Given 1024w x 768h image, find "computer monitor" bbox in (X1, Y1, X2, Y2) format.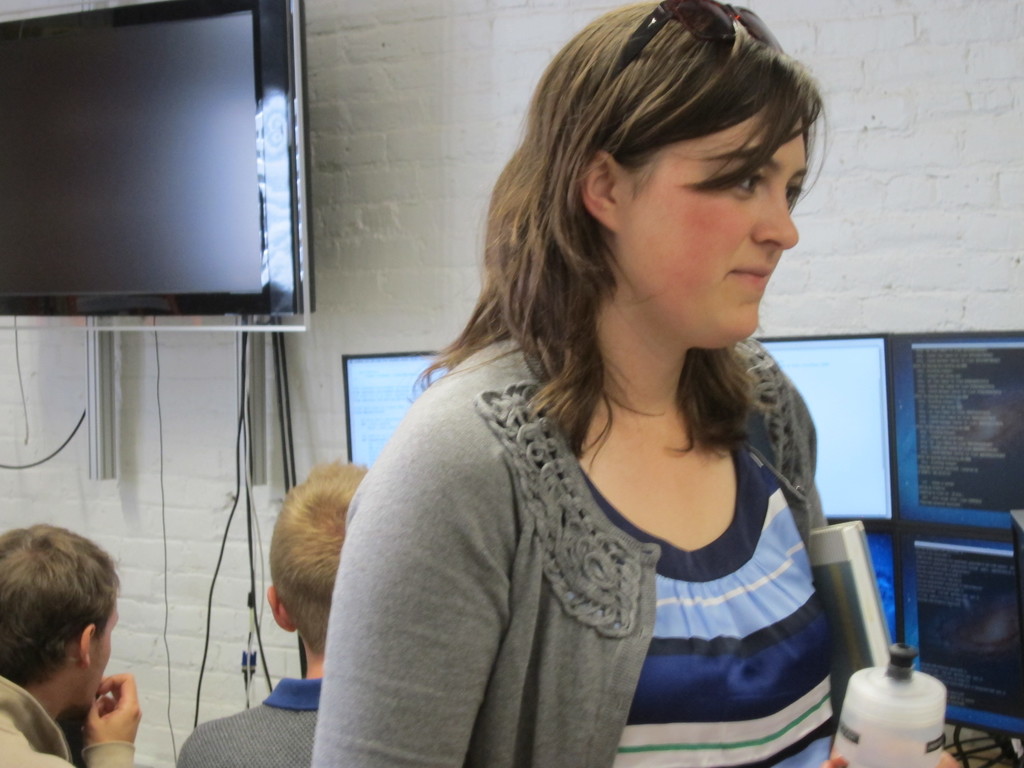
(3, 0, 313, 332).
